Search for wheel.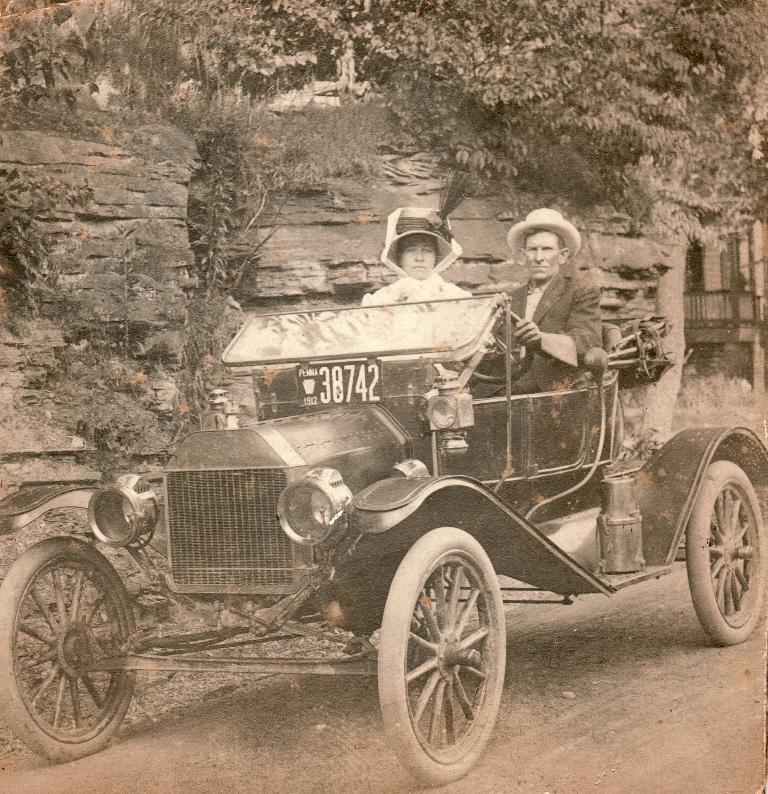
Found at 451:303:537:386.
